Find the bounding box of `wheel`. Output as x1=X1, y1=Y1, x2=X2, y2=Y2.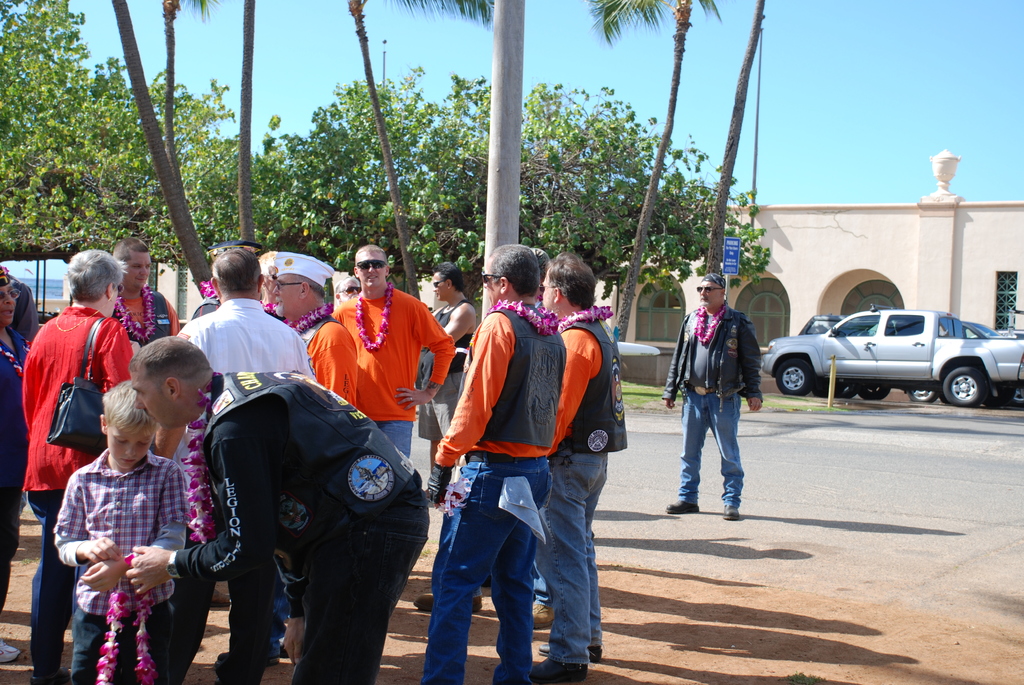
x1=940, y1=365, x2=985, y2=407.
